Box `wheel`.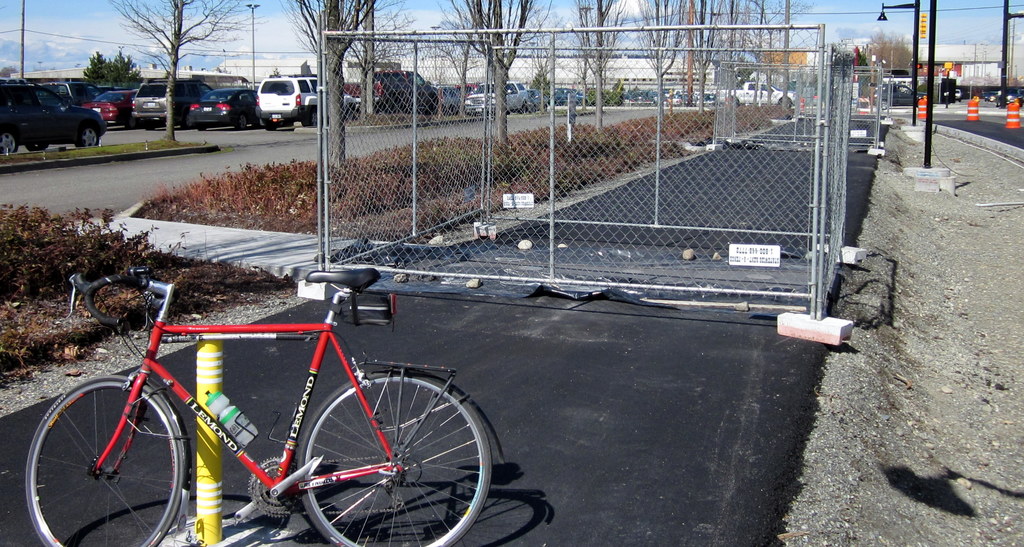
box(141, 124, 161, 131).
